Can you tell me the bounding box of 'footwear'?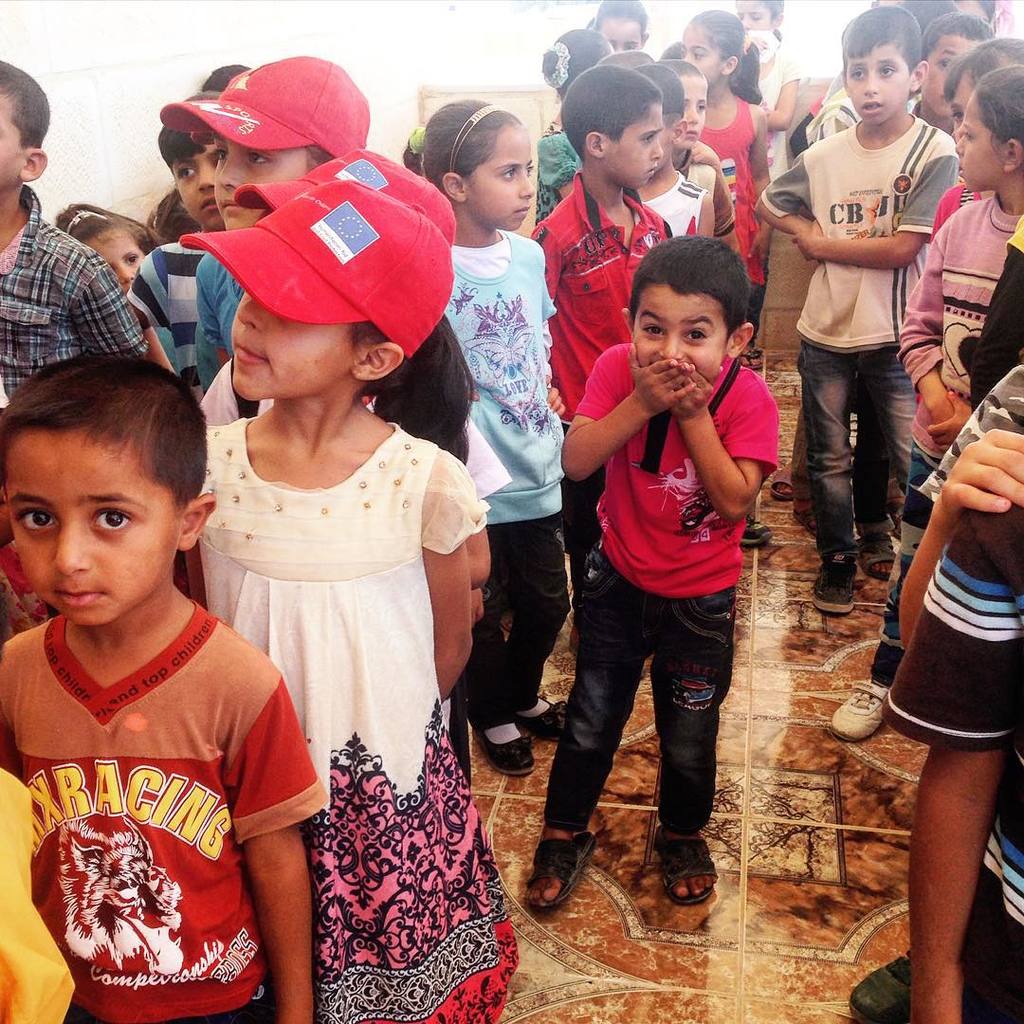
[x1=819, y1=667, x2=897, y2=745].
